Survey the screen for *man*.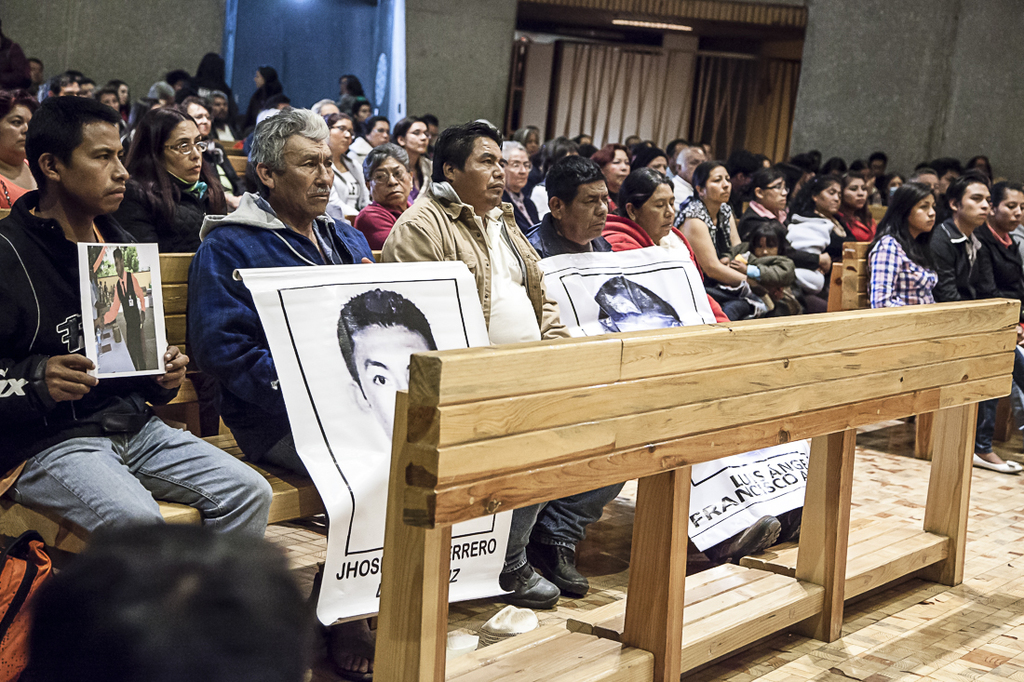
Survey found: {"left": 924, "top": 175, "right": 996, "bottom": 302}.
